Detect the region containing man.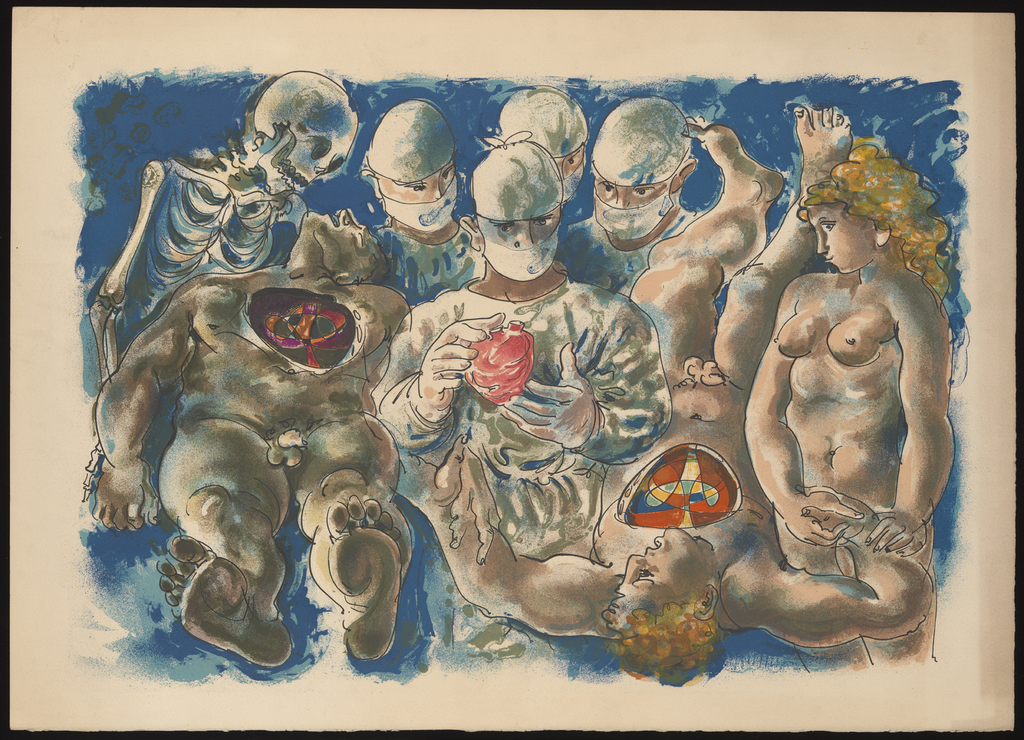
485 88 590 203.
